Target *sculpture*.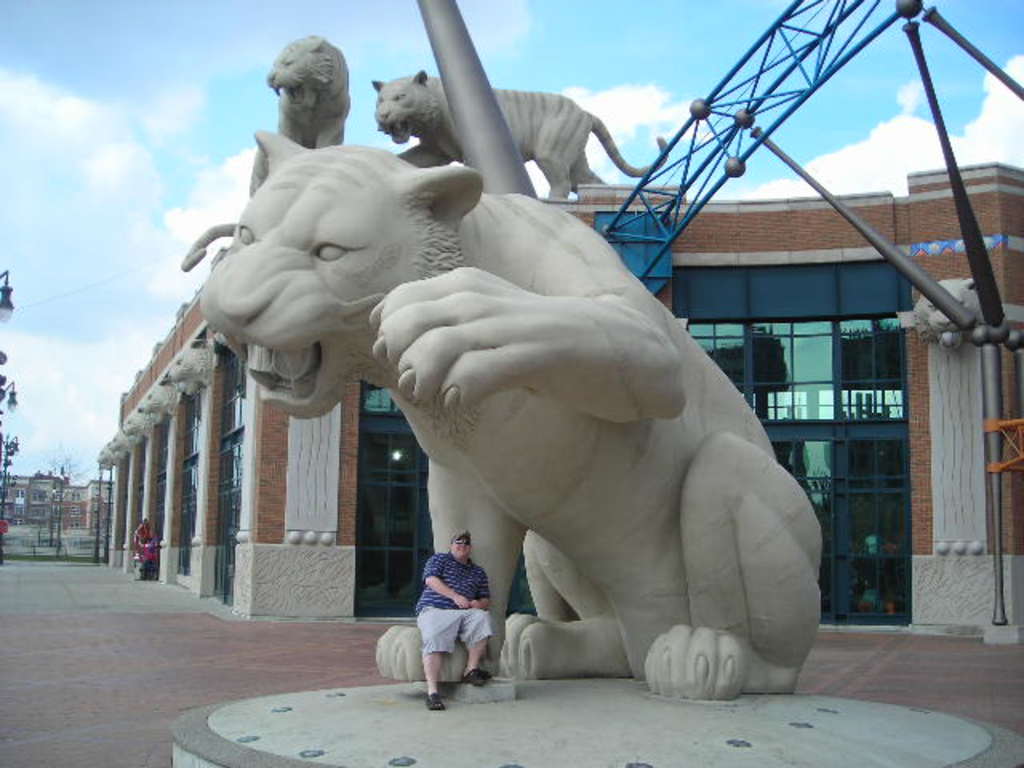
Target region: box(181, 32, 384, 285).
